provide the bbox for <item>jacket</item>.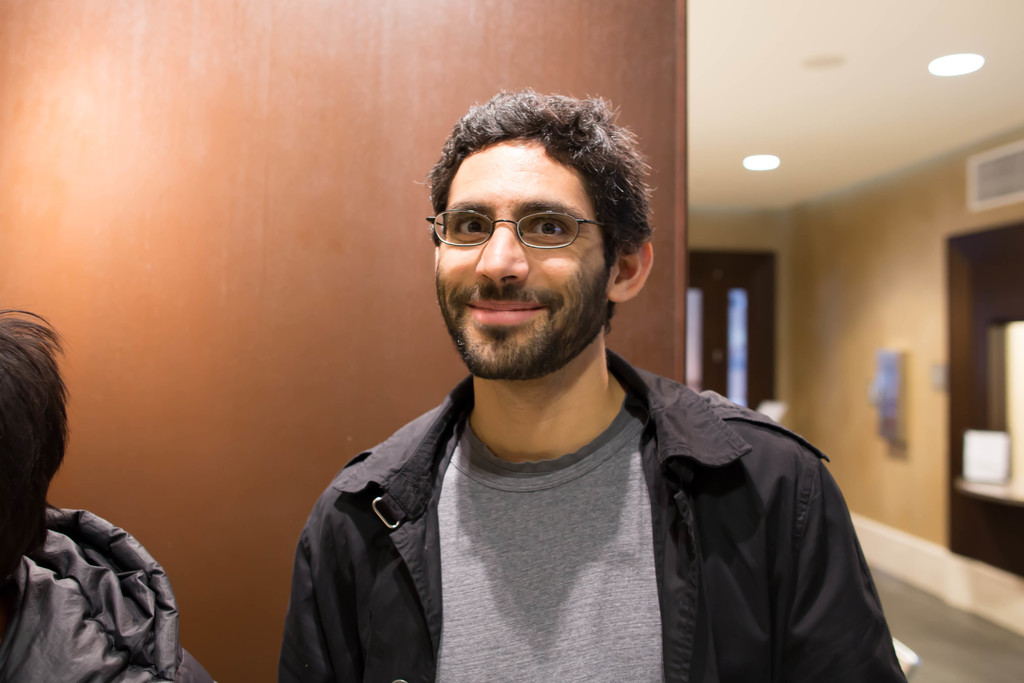
251:331:904:682.
